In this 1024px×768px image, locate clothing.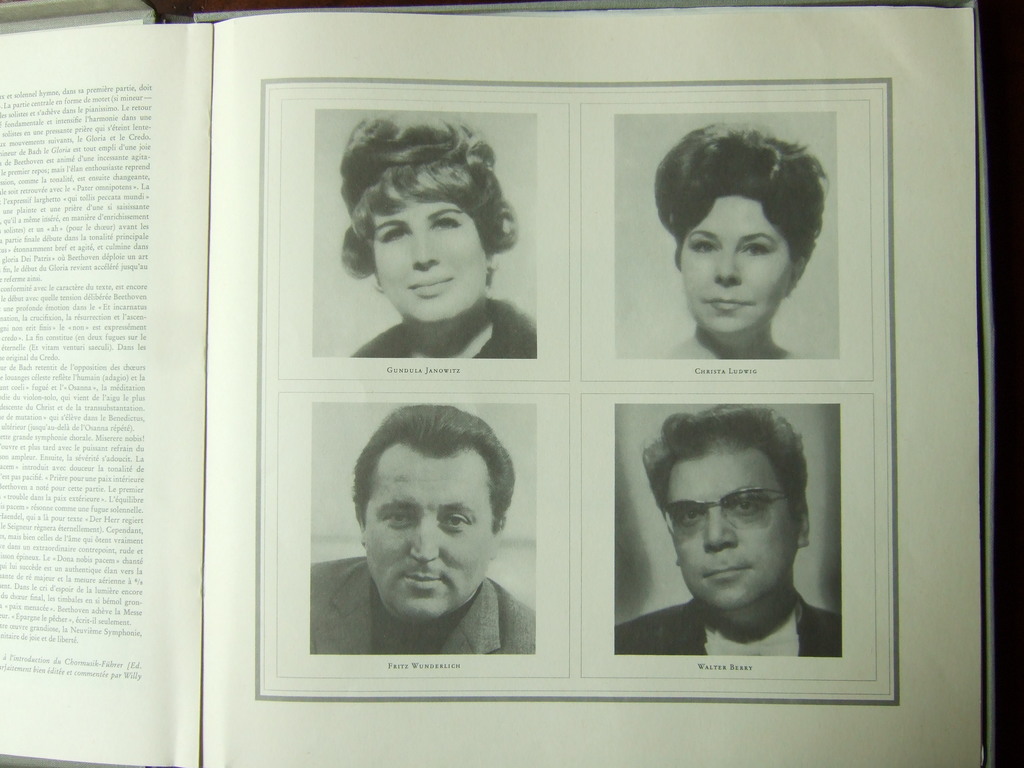
Bounding box: (619,590,842,659).
